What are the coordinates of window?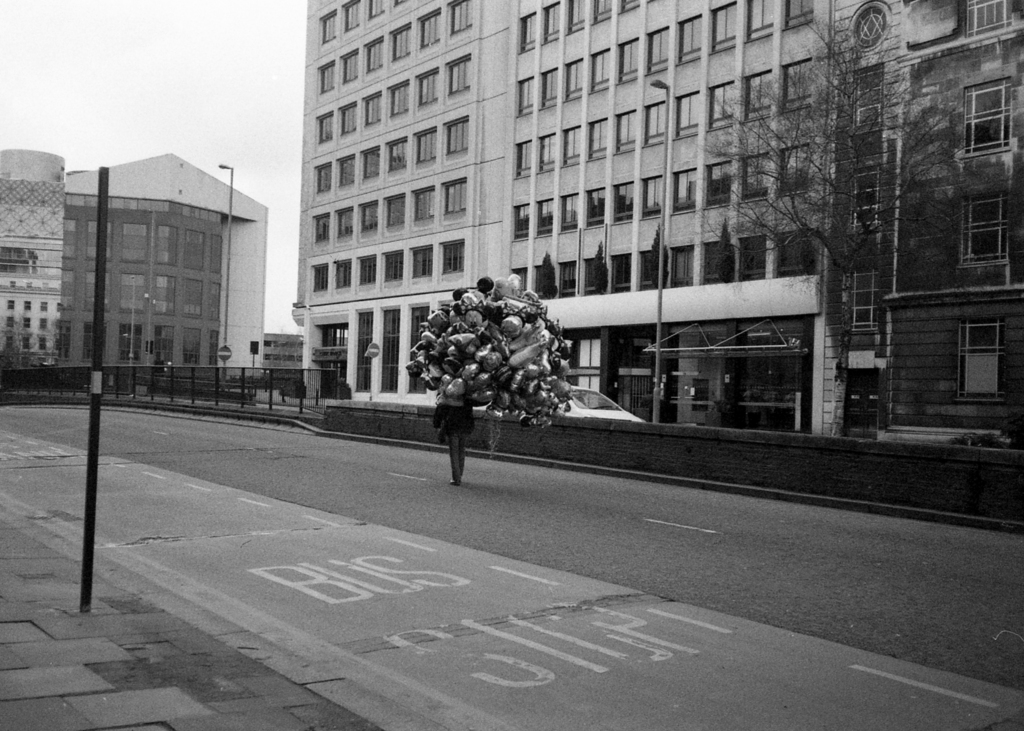
select_region(385, 134, 406, 174).
